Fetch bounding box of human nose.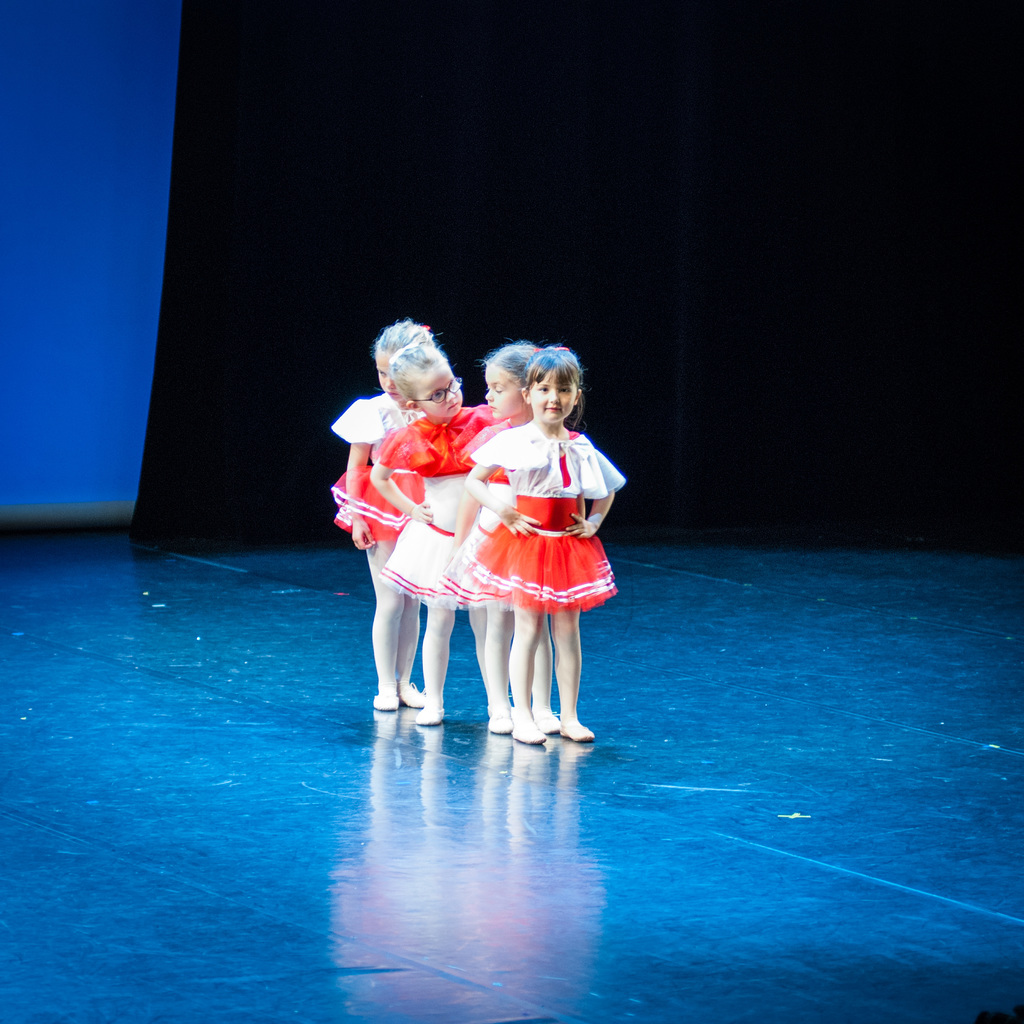
Bbox: <box>547,386,563,407</box>.
